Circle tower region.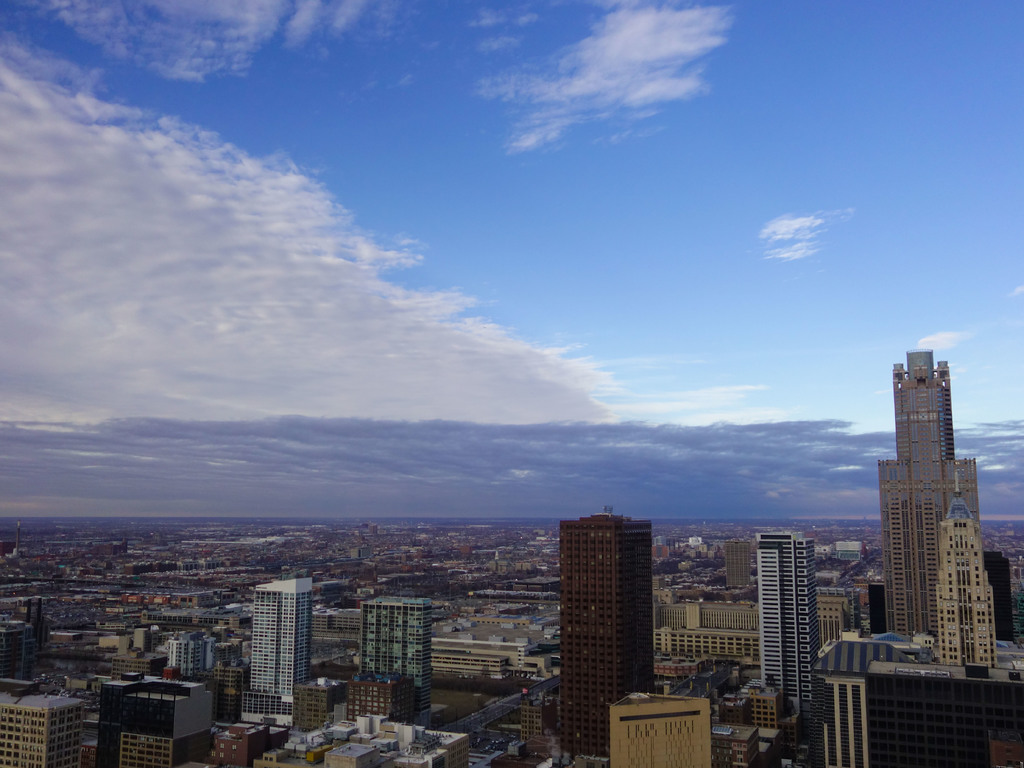
Region: select_region(722, 538, 748, 584).
